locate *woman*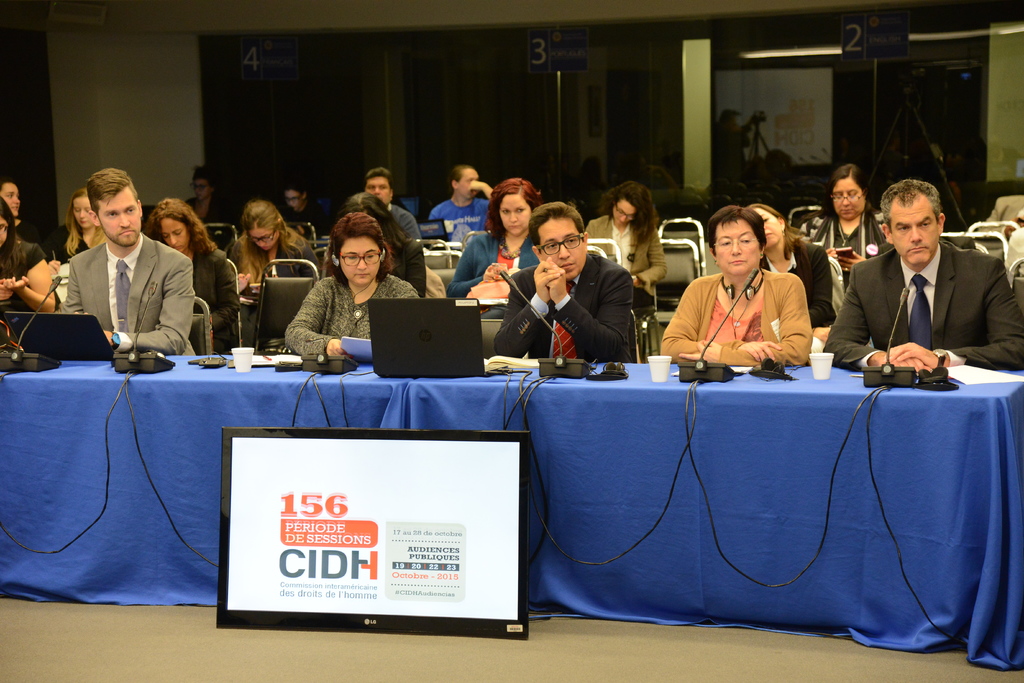
[x1=224, y1=199, x2=321, y2=295]
